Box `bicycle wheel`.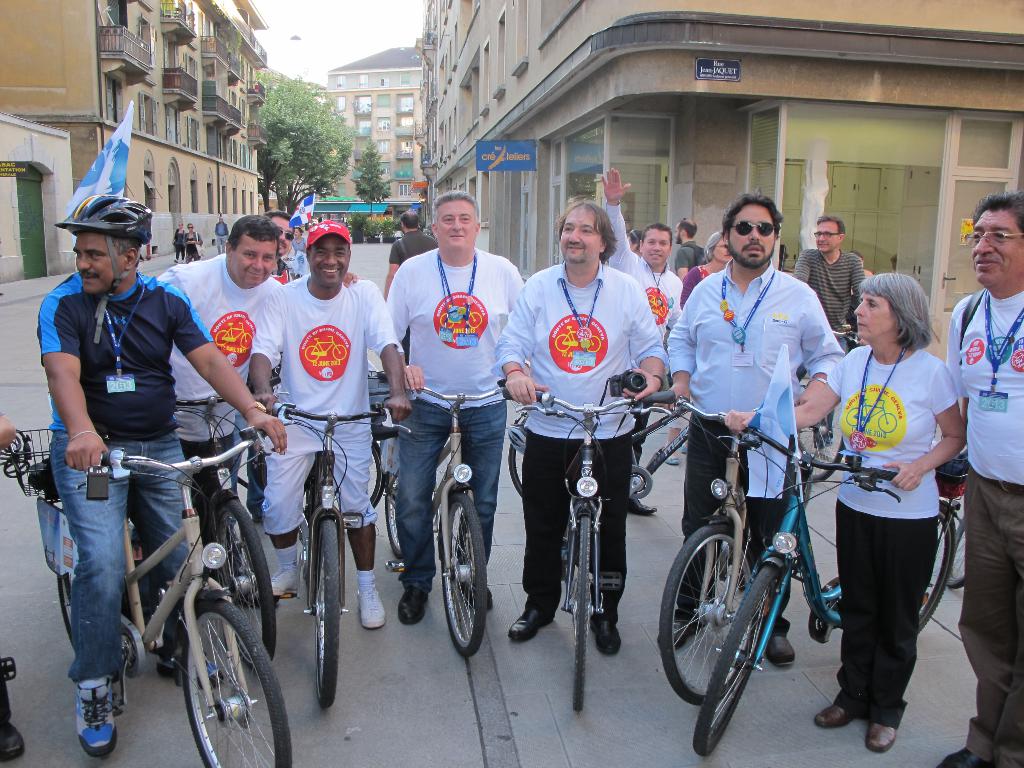
detection(311, 515, 341, 710).
